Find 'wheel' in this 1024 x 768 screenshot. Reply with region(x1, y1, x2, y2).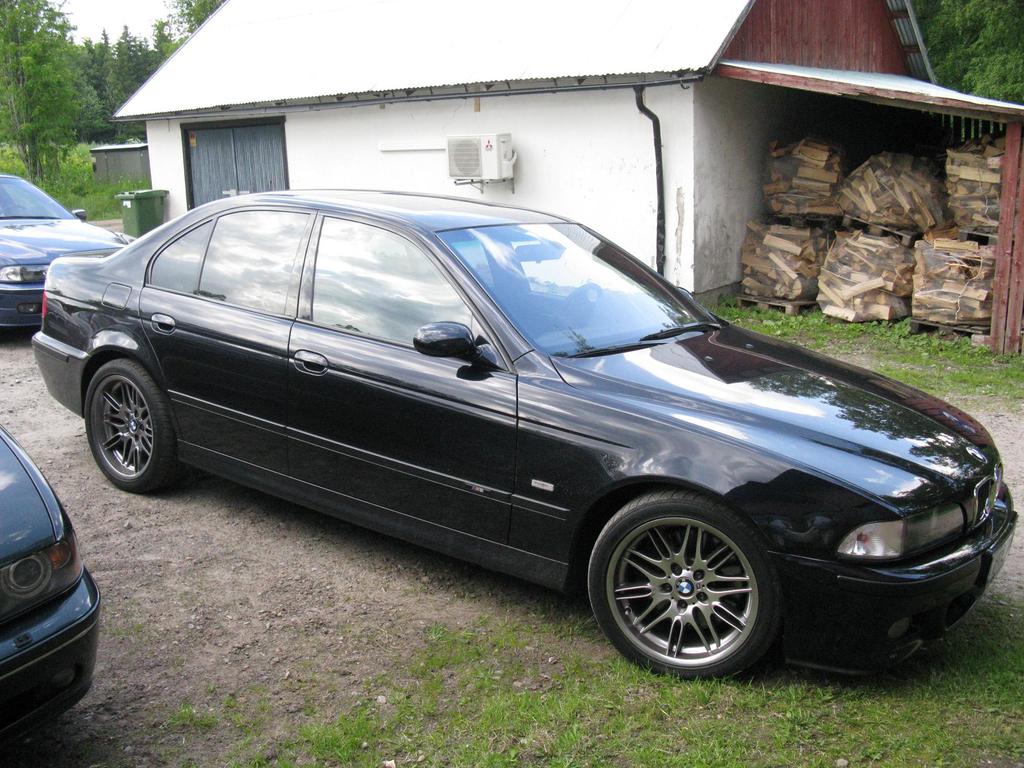
region(85, 361, 182, 496).
